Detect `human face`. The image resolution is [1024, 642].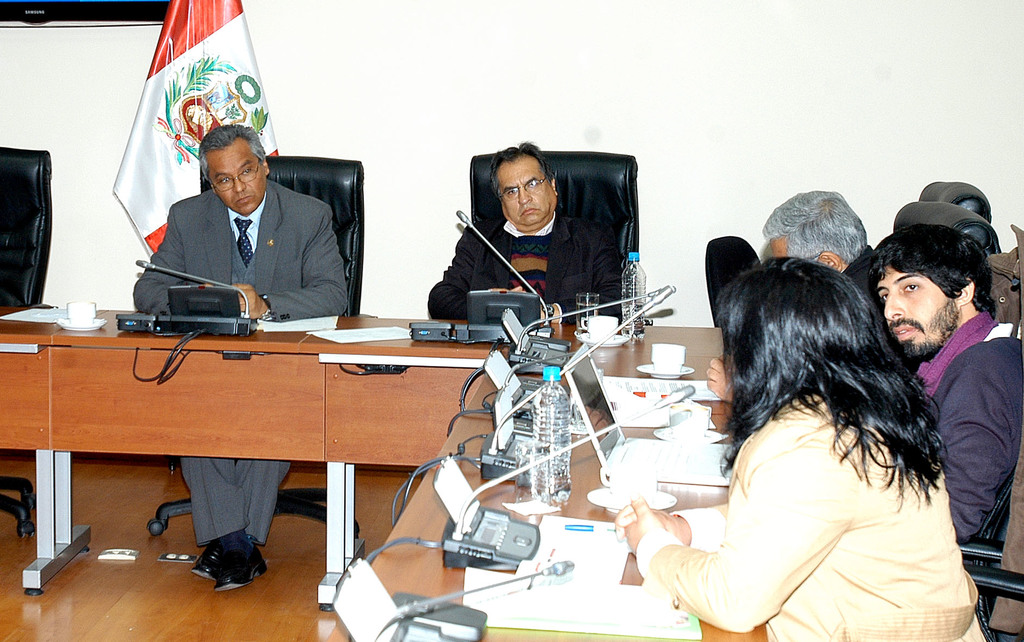
pyautogui.locateOnScreen(876, 266, 953, 363).
